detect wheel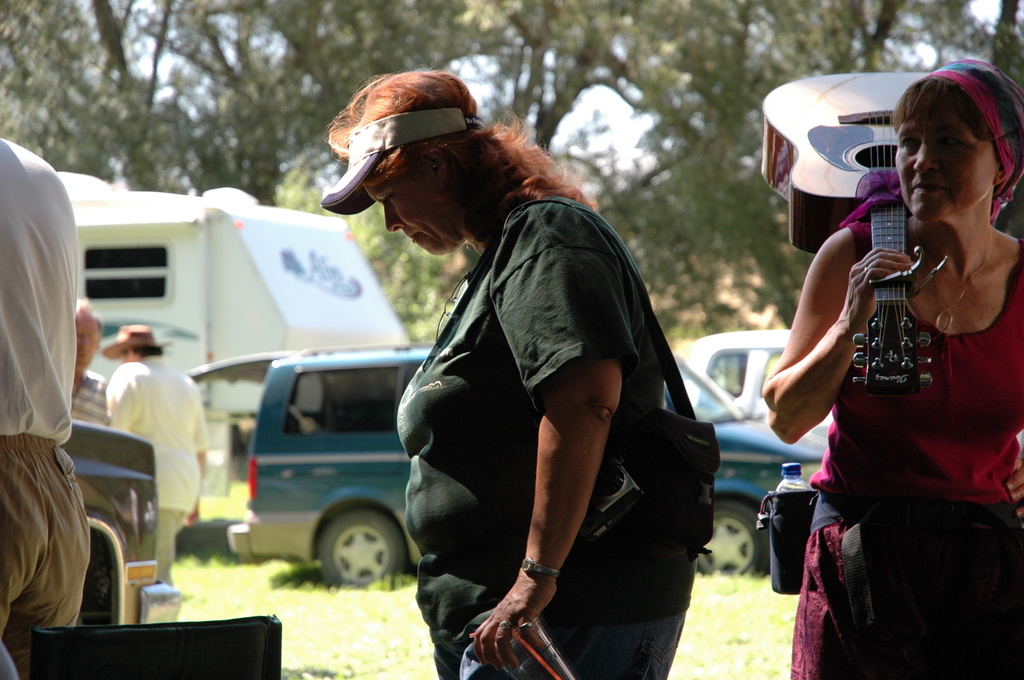
<region>318, 503, 403, 602</region>
